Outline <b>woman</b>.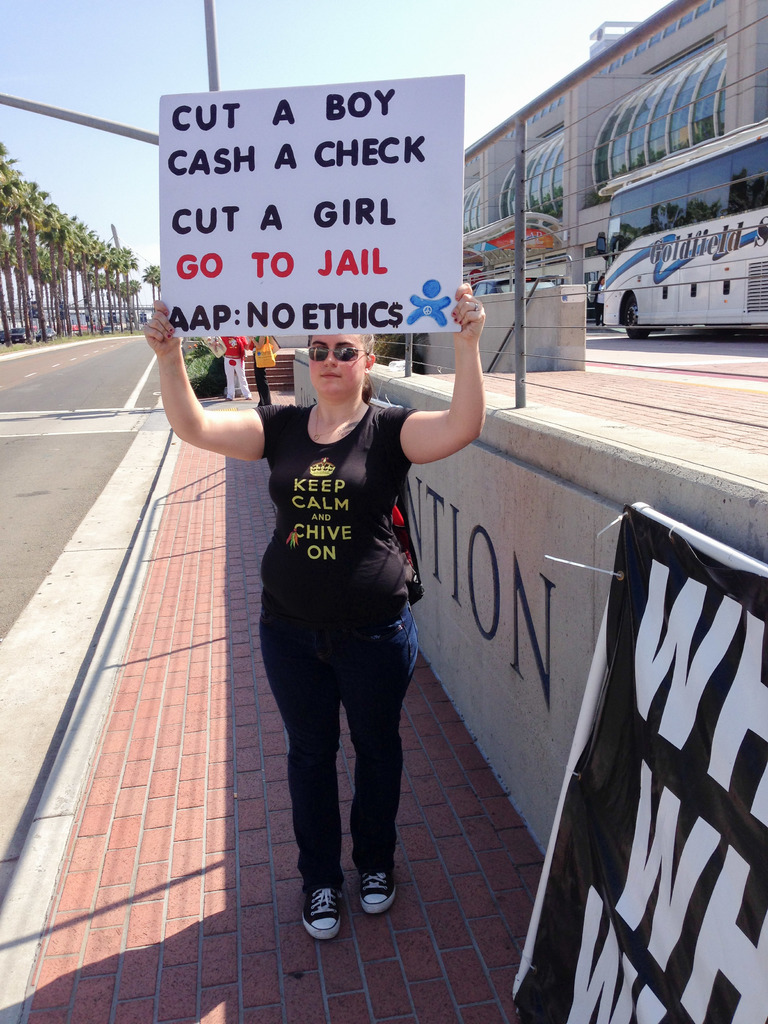
Outline: region(249, 323, 285, 413).
